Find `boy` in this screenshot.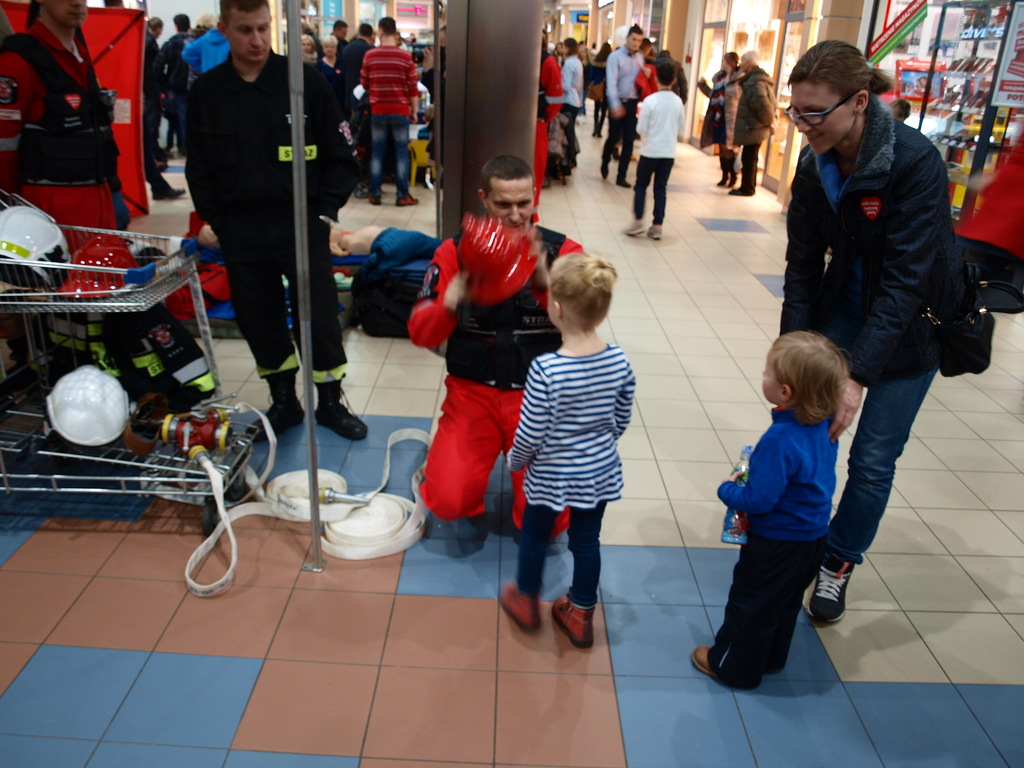
The bounding box for `boy` is pyautogui.locateOnScreen(623, 61, 686, 240).
